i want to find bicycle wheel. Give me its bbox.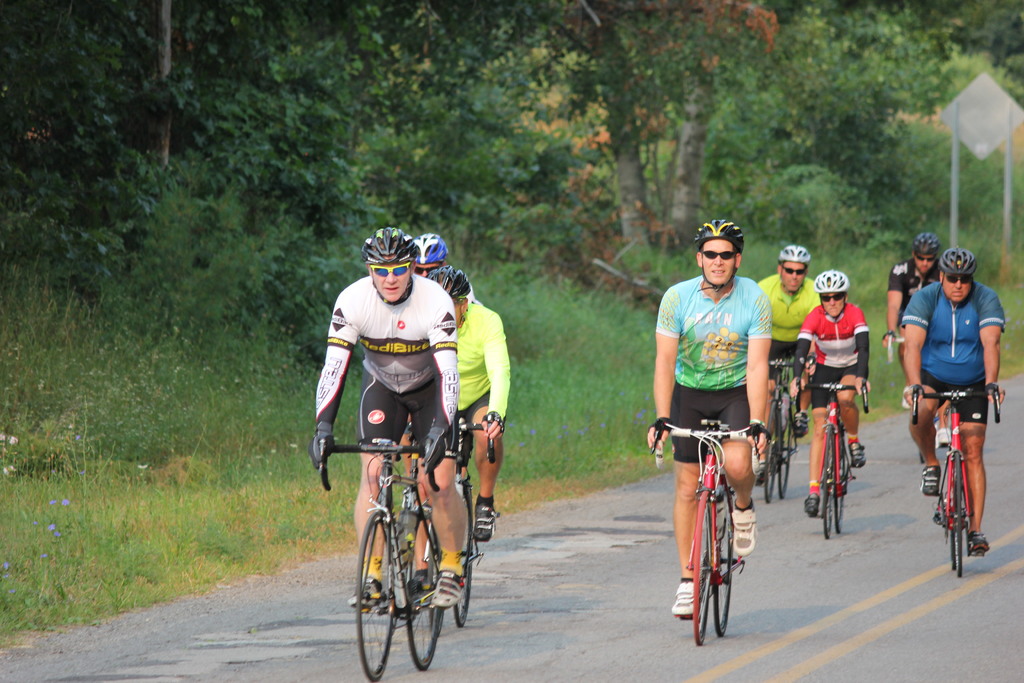
(x1=402, y1=514, x2=438, y2=672).
